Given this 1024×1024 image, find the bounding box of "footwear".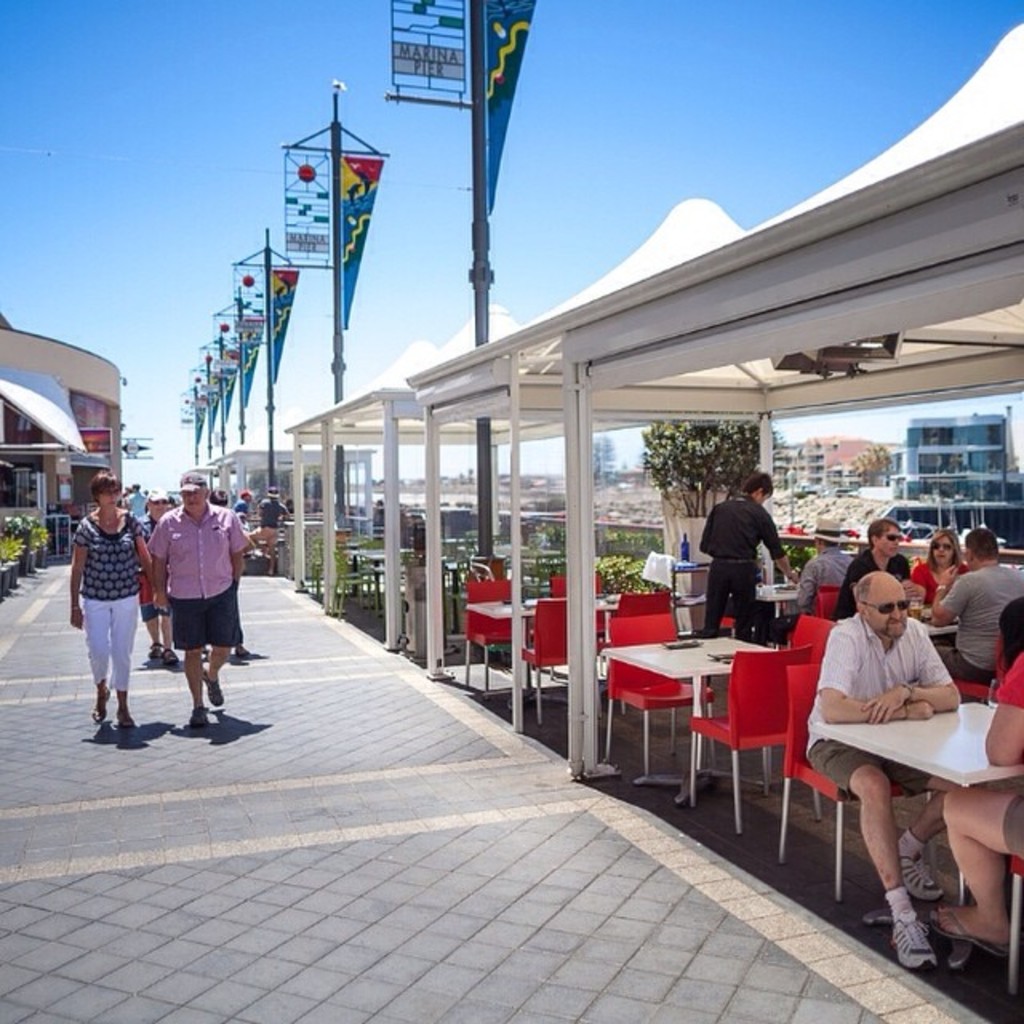
detection(147, 643, 168, 664).
